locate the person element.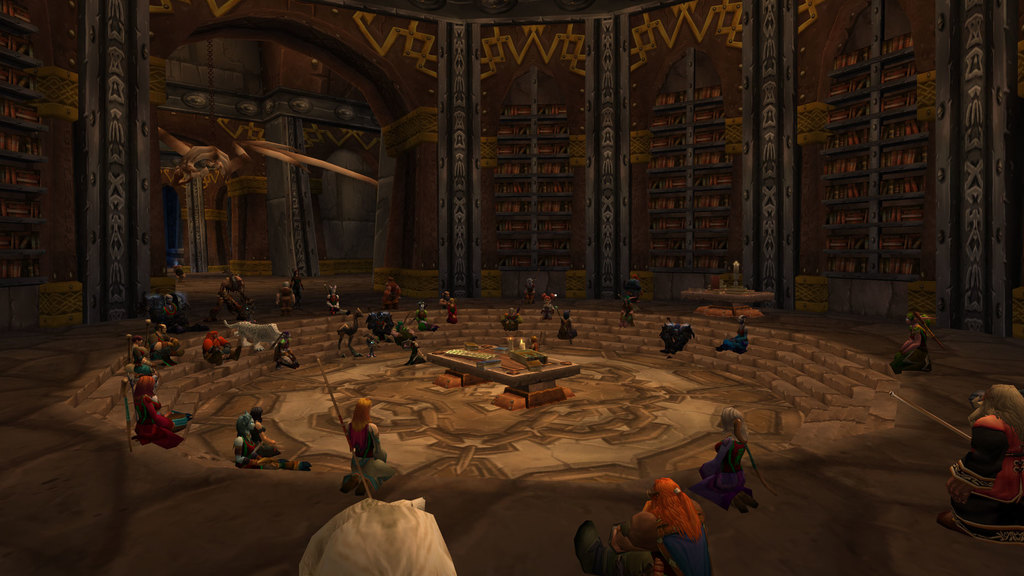
Element bbox: 521, 277, 536, 301.
